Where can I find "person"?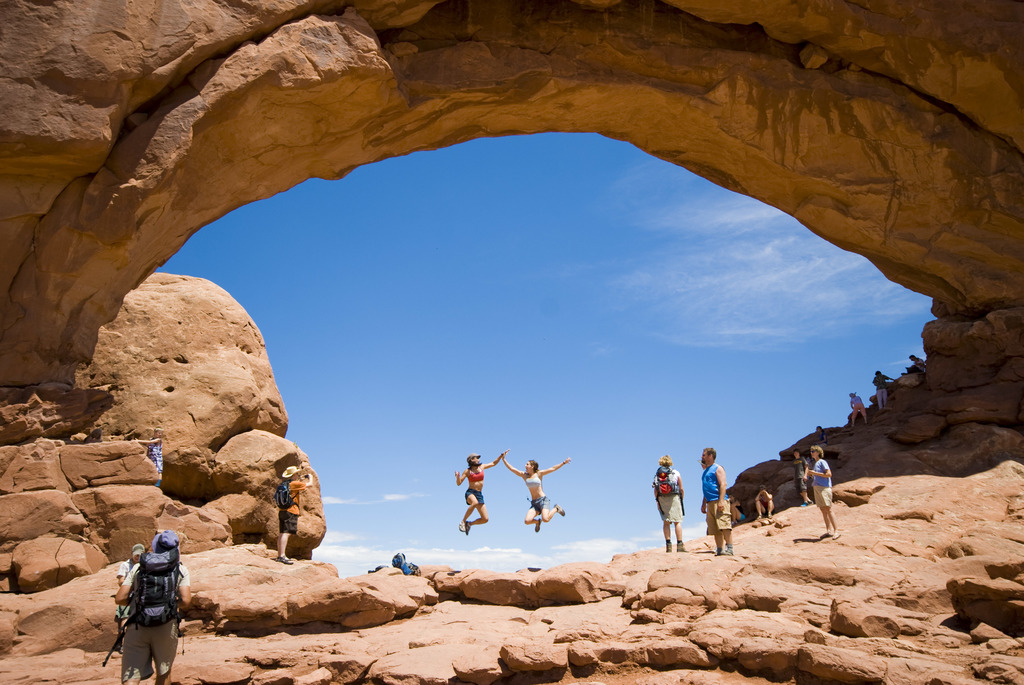
You can find it at [left=507, top=457, right=570, bottom=524].
